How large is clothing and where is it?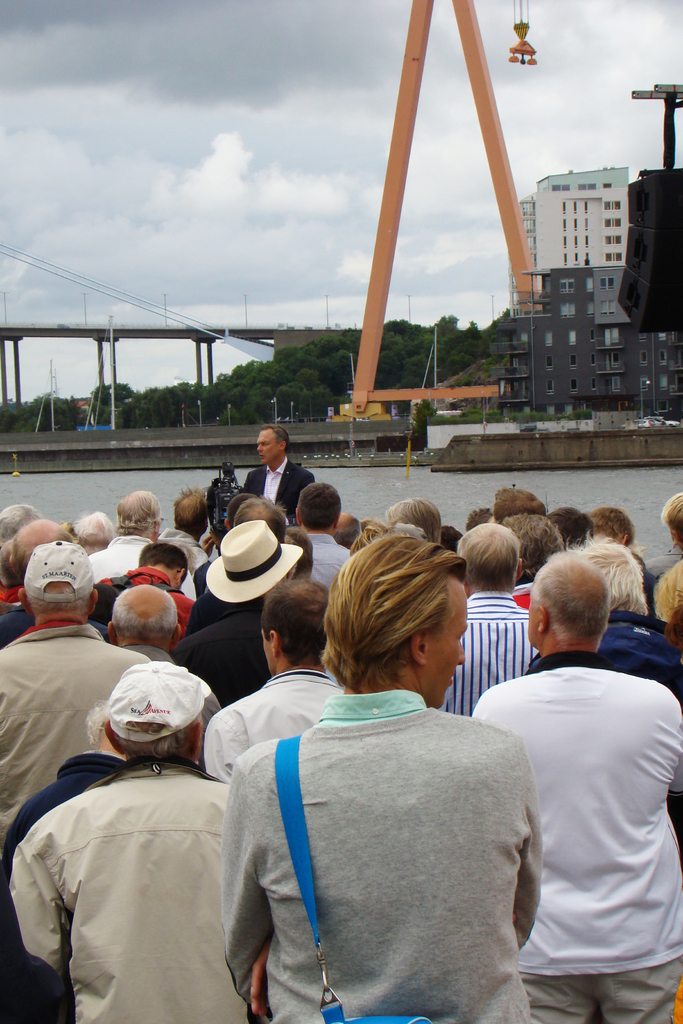
Bounding box: region(301, 526, 349, 586).
